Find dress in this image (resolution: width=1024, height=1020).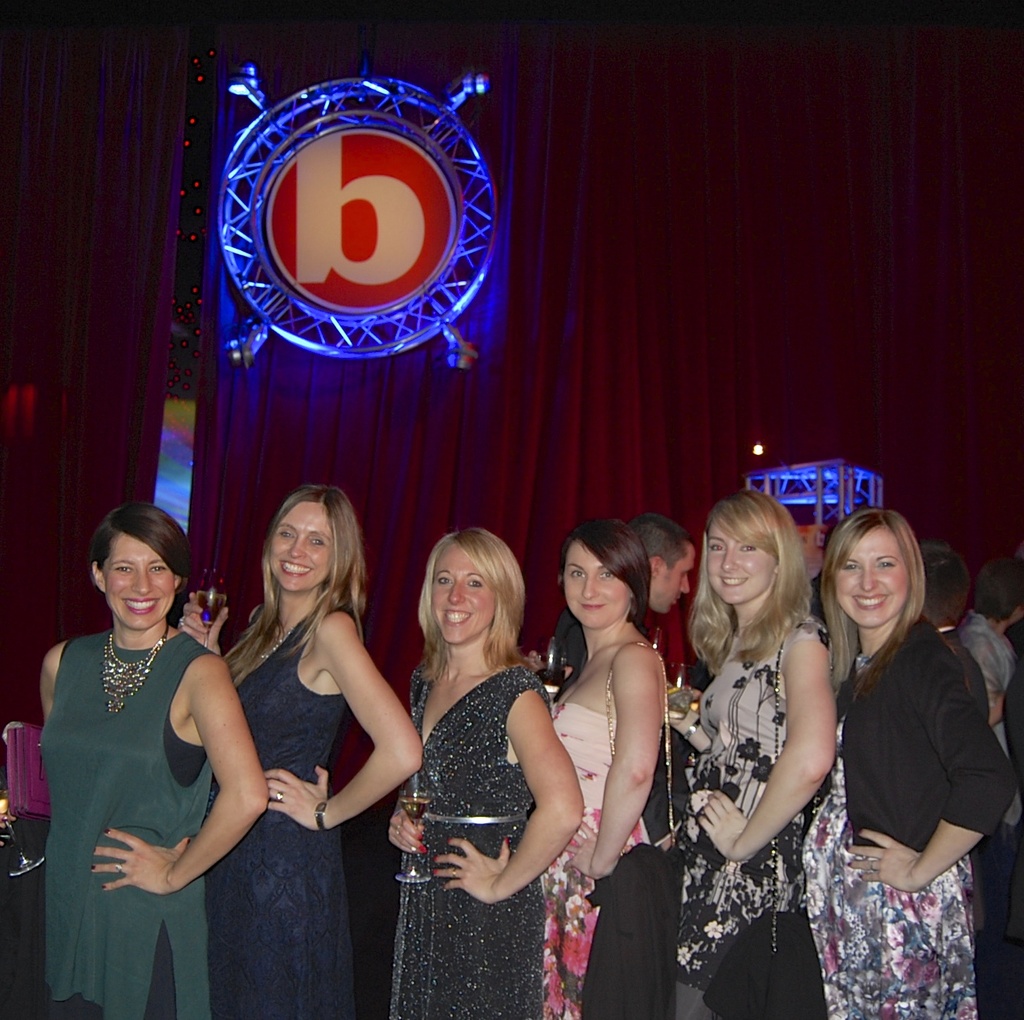
select_region(207, 607, 363, 1019).
